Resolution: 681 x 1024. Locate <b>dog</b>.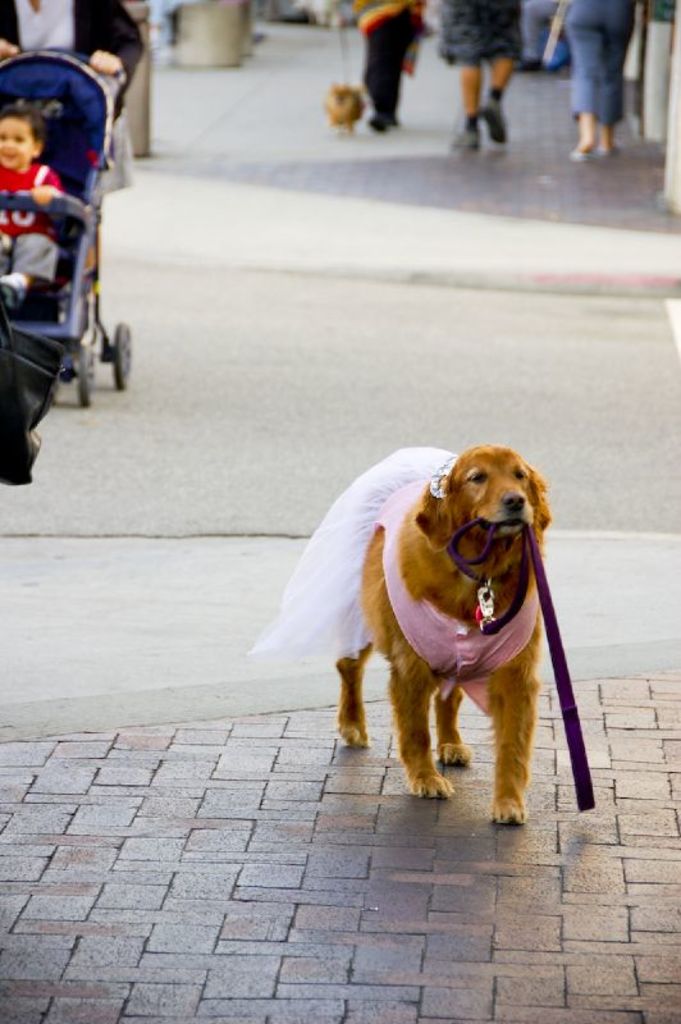
325, 83, 369, 140.
